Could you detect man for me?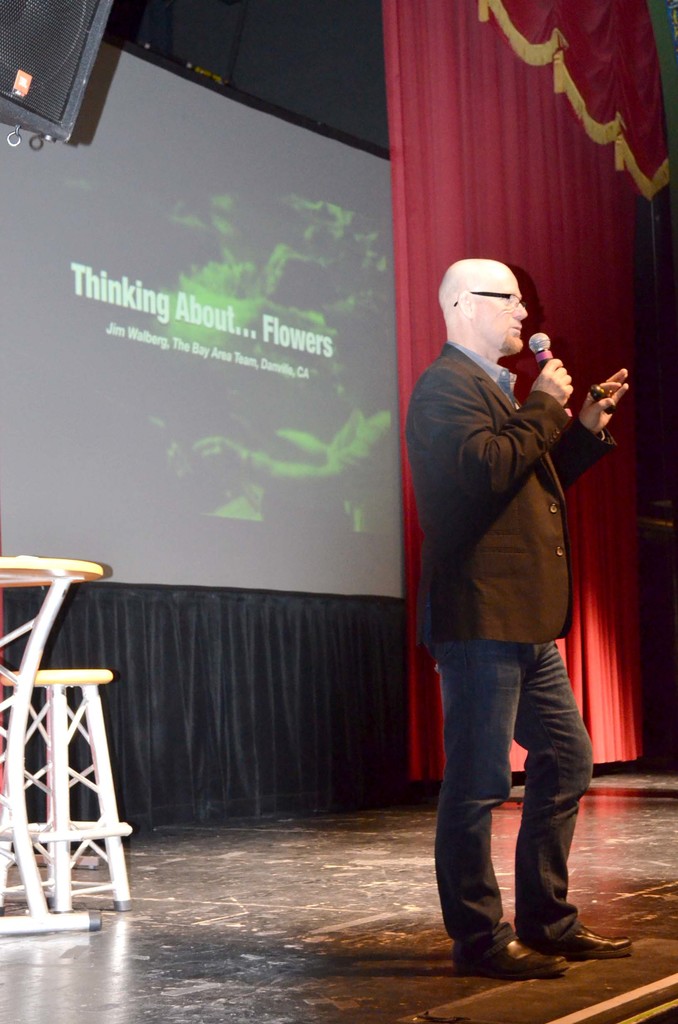
Detection result: crop(400, 256, 642, 988).
